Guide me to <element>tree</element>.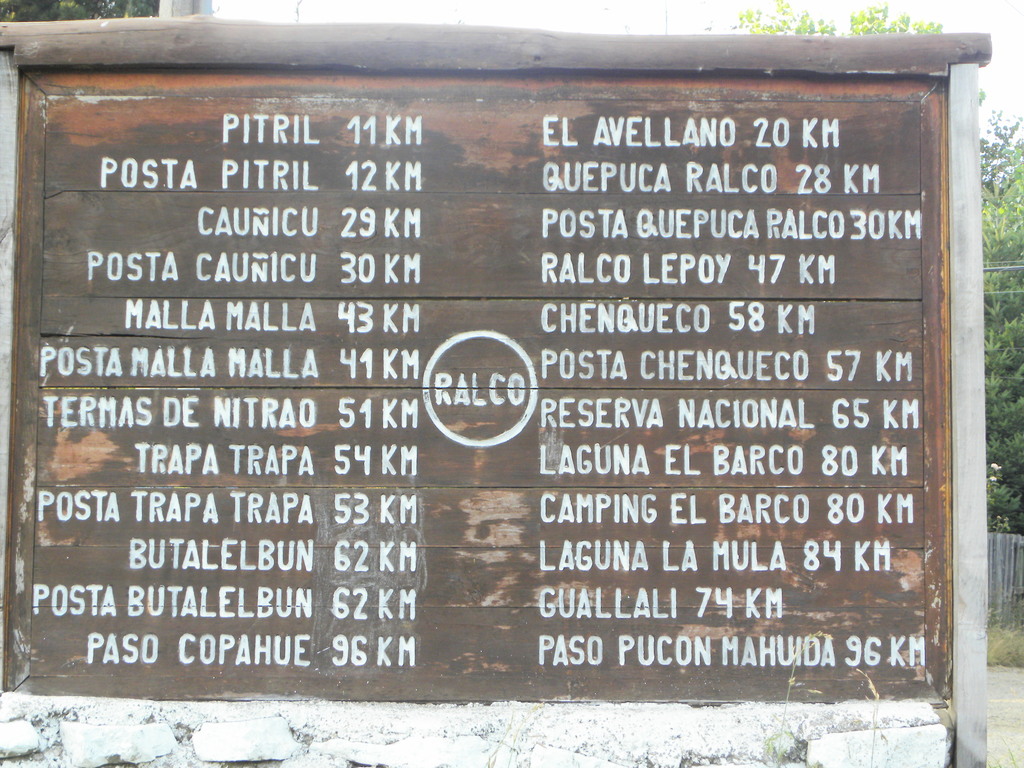
Guidance: <box>710,0,1023,547</box>.
